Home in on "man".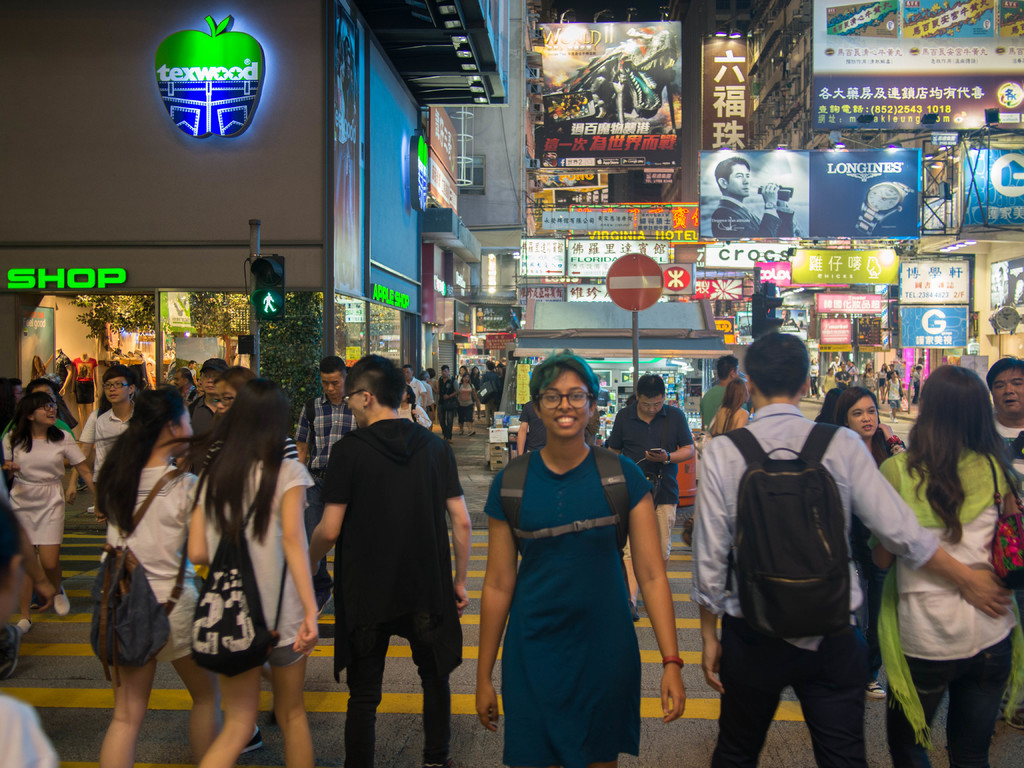
Homed in at (174,369,196,403).
